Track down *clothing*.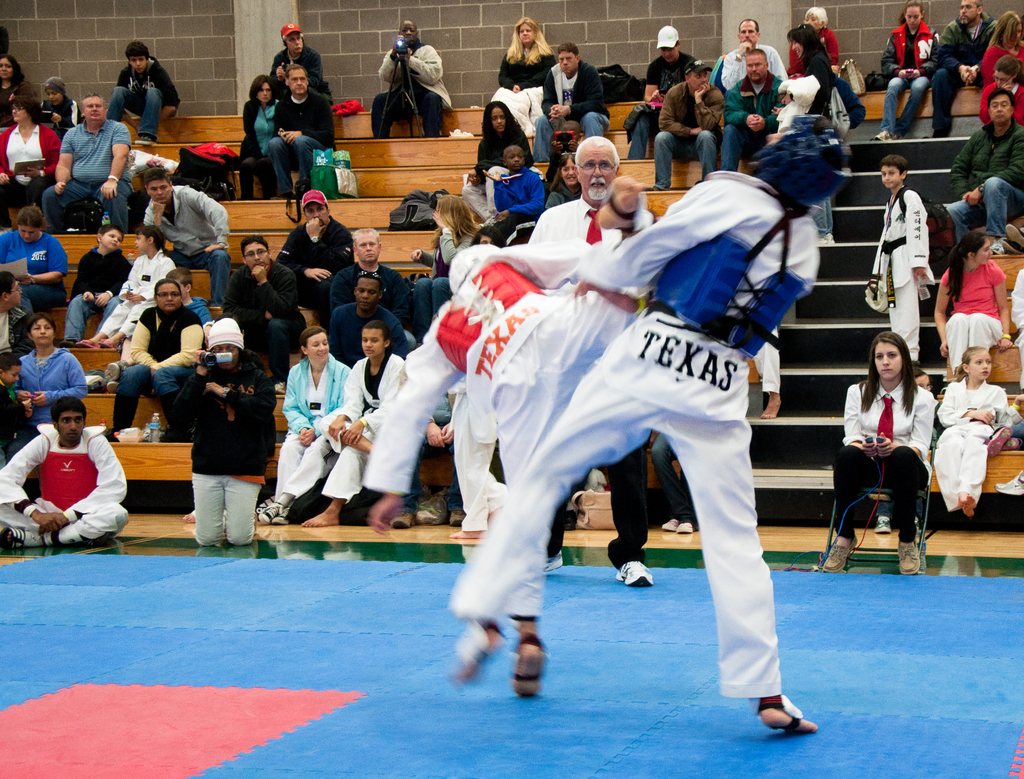
Tracked to box=[19, 426, 111, 544].
